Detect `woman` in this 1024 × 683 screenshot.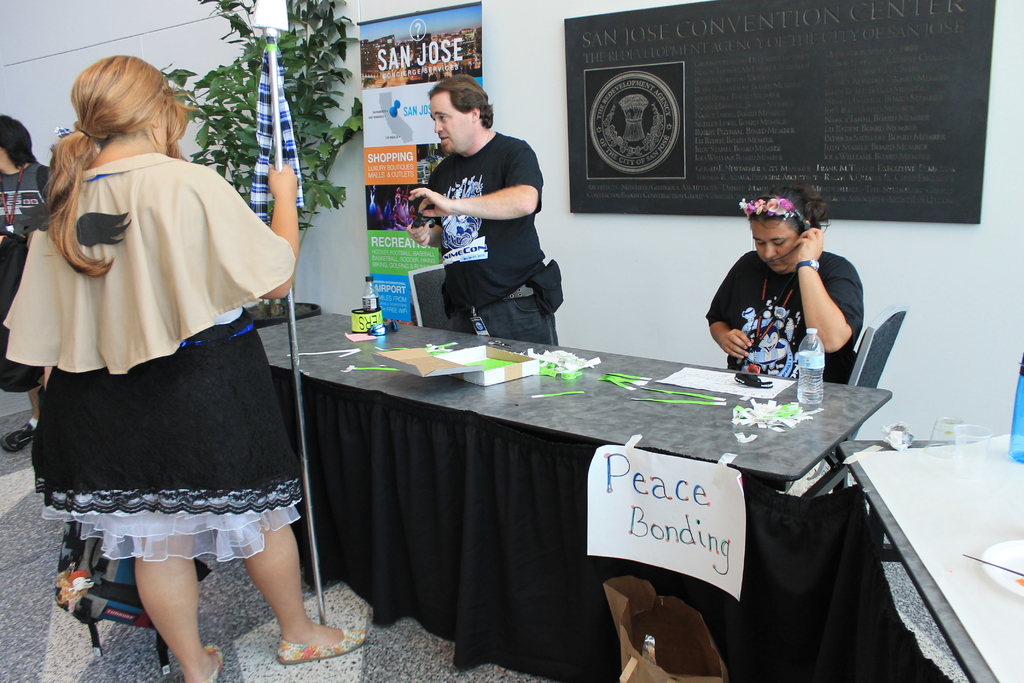
Detection: (x1=10, y1=62, x2=339, y2=677).
